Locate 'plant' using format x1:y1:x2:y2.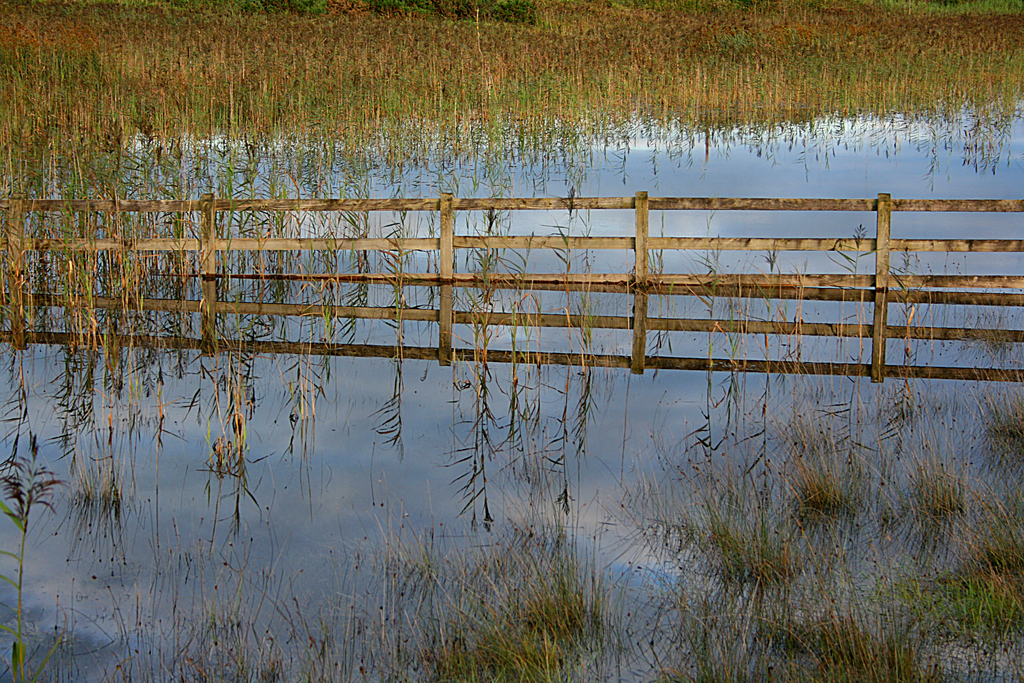
127:533:361:682.
